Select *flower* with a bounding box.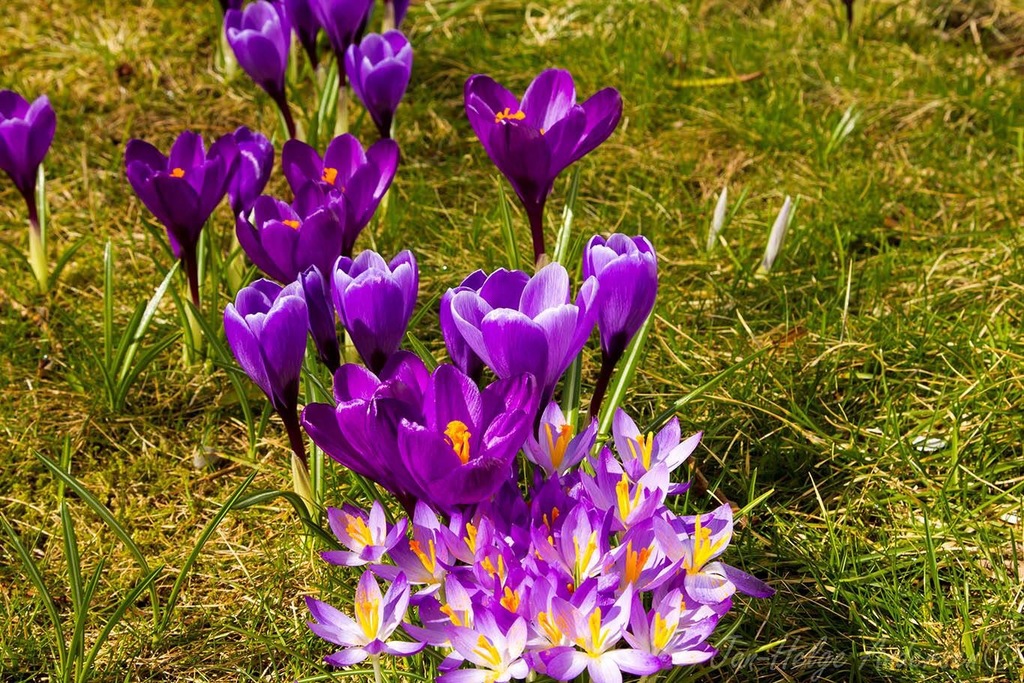
0,80,59,287.
